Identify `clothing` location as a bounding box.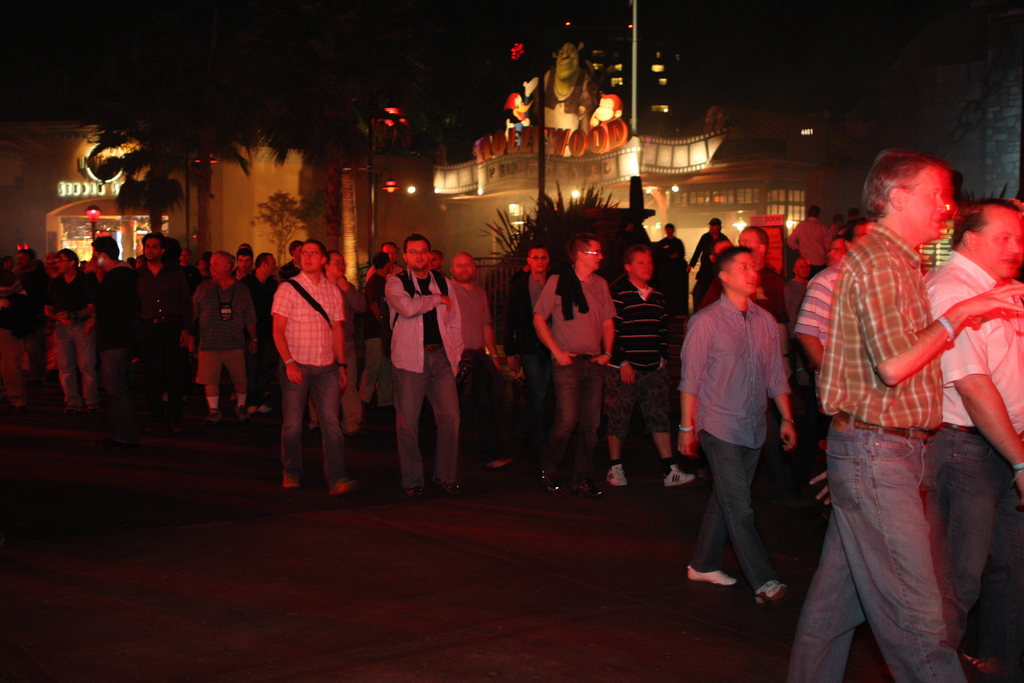
93/261/140/436.
